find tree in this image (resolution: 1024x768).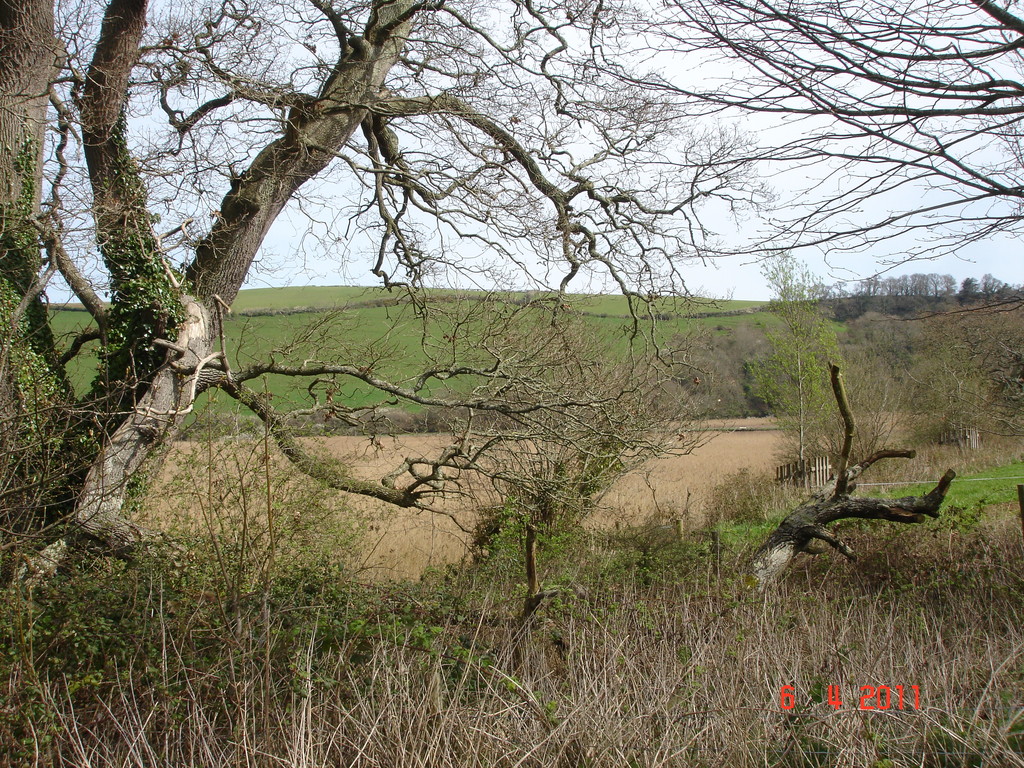
BBox(0, 0, 780, 590).
